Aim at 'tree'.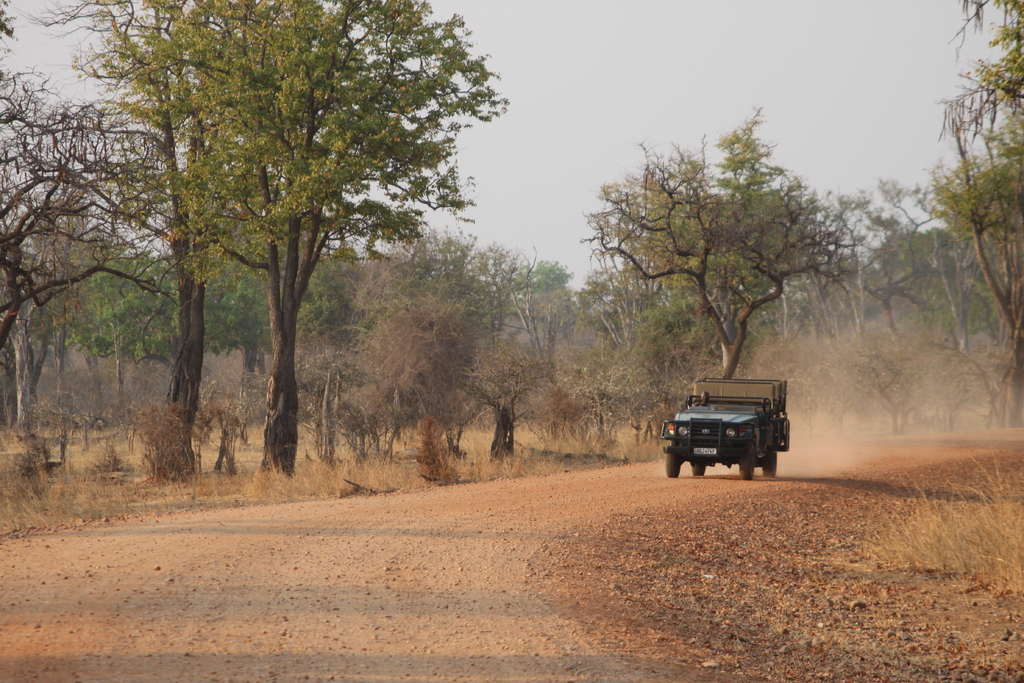
Aimed at region(95, 28, 454, 466).
